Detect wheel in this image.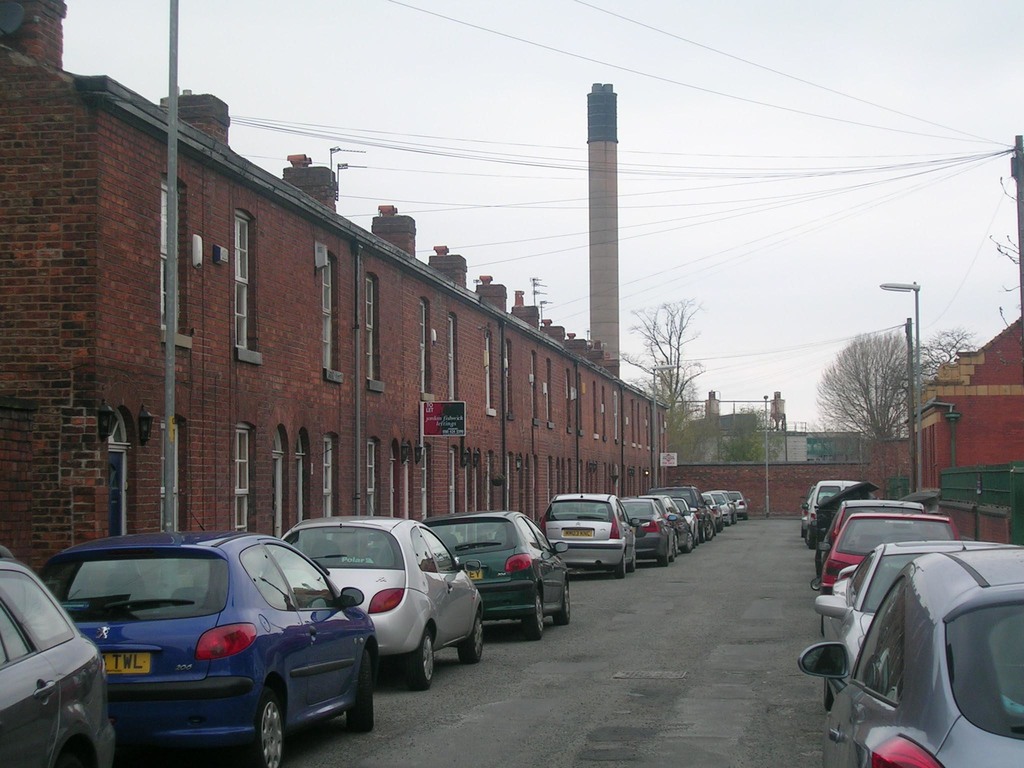
Detection: (611, 552, 628, 579).
